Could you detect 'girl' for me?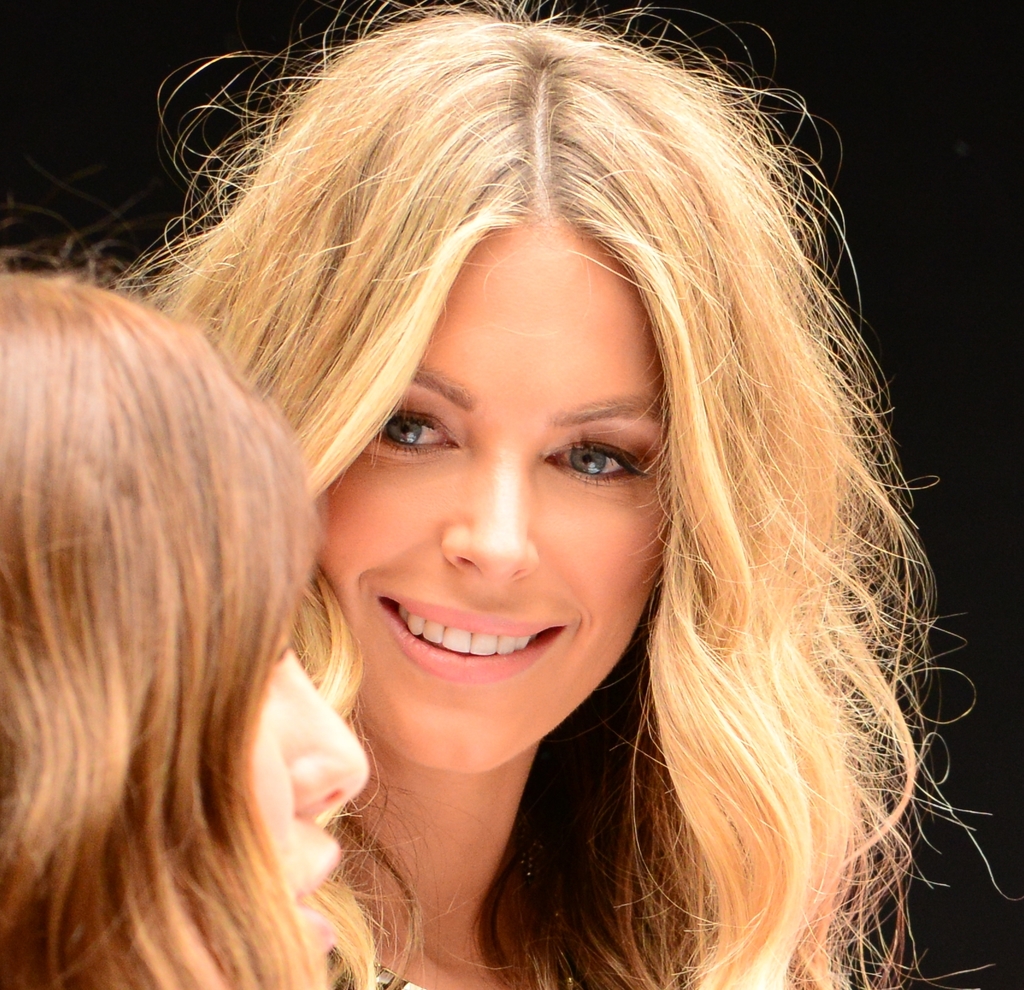
Detection result: select_region(113, 0, 1023, 989).
